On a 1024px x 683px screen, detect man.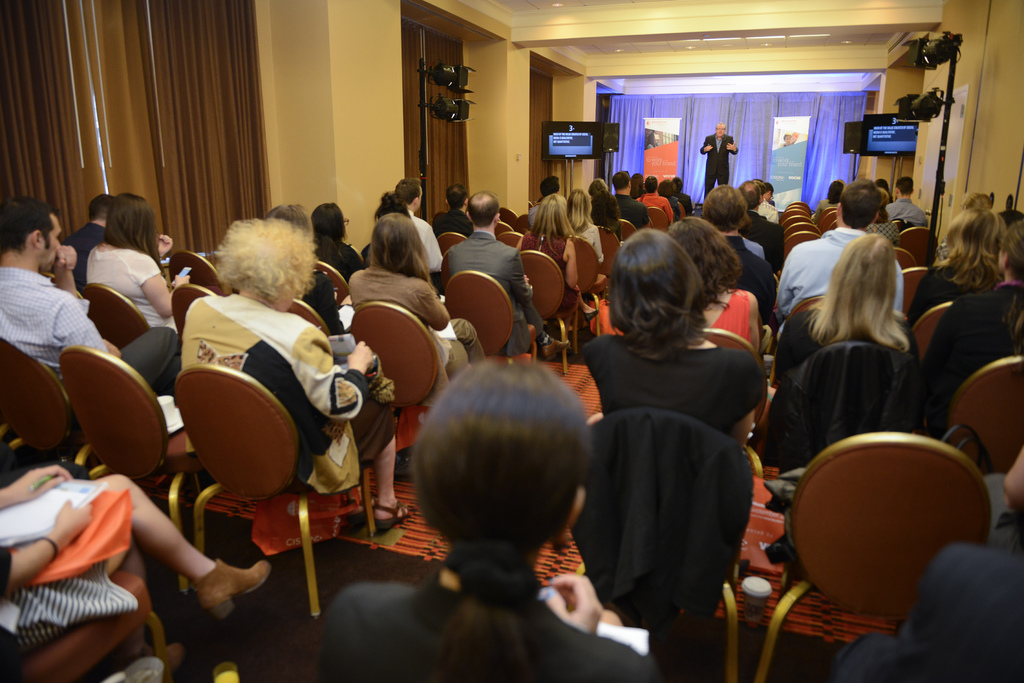
region(56, 194, 116, 292).
